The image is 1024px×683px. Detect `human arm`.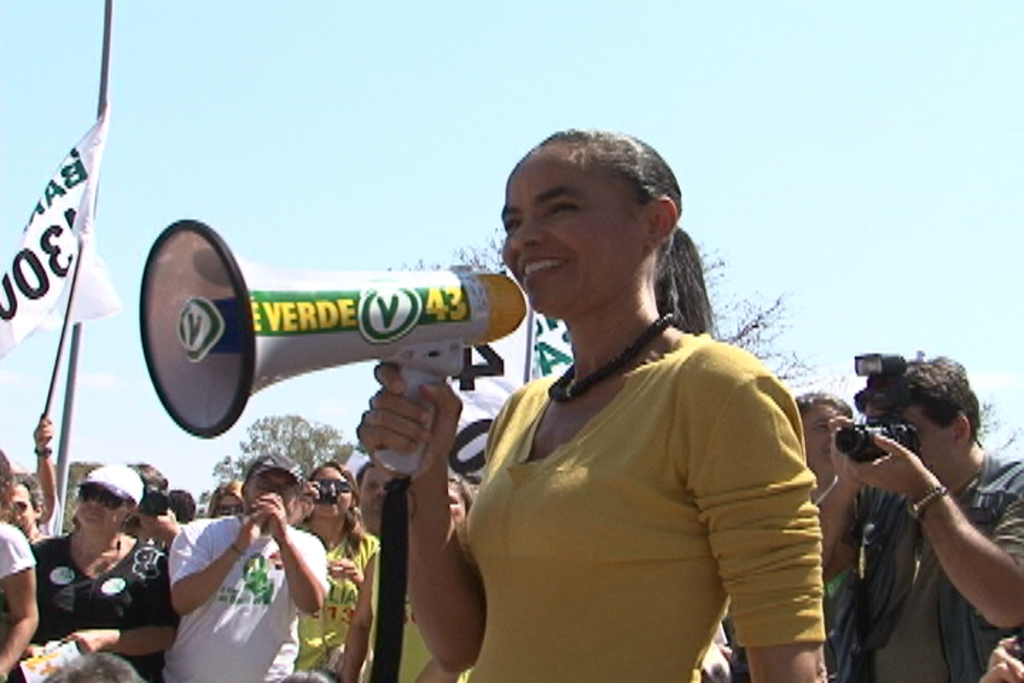
Detection: 13, 407, 54, 531.
